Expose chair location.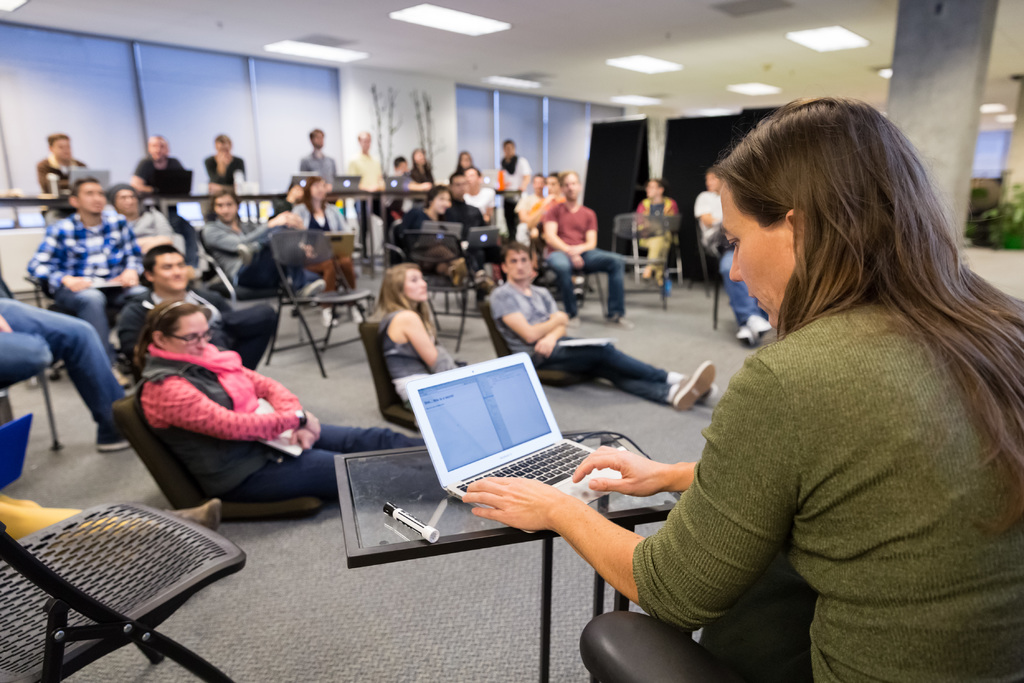
Exposed at <region>0, 508, 275, 682</region>.
